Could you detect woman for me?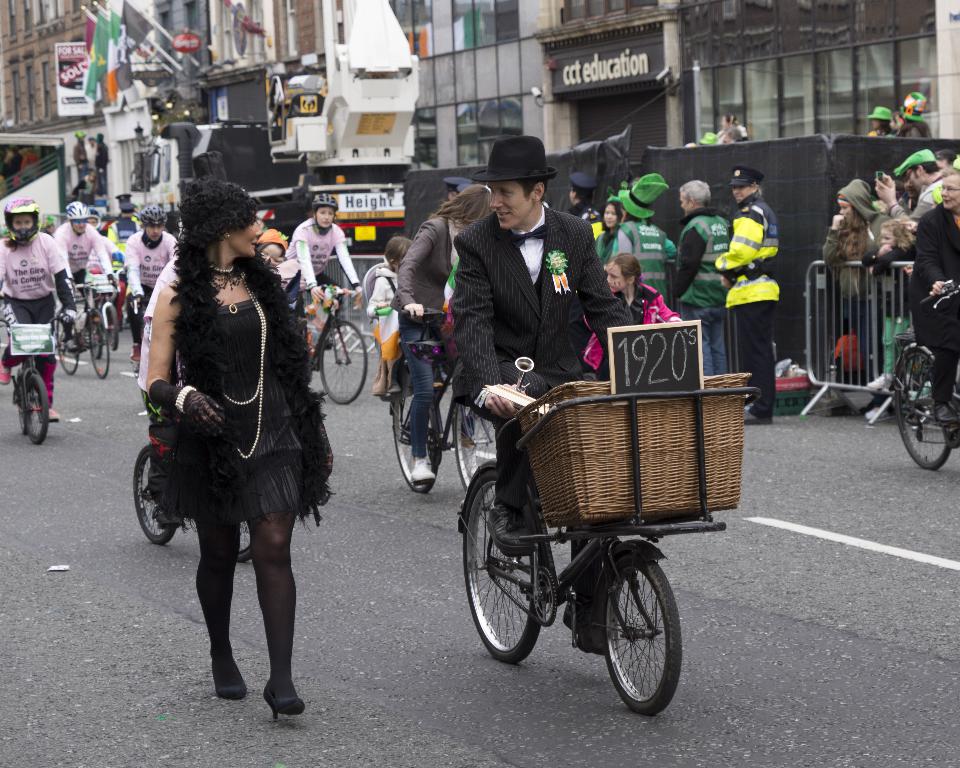
Detection result: BBox(272, 193, 366, 349).
